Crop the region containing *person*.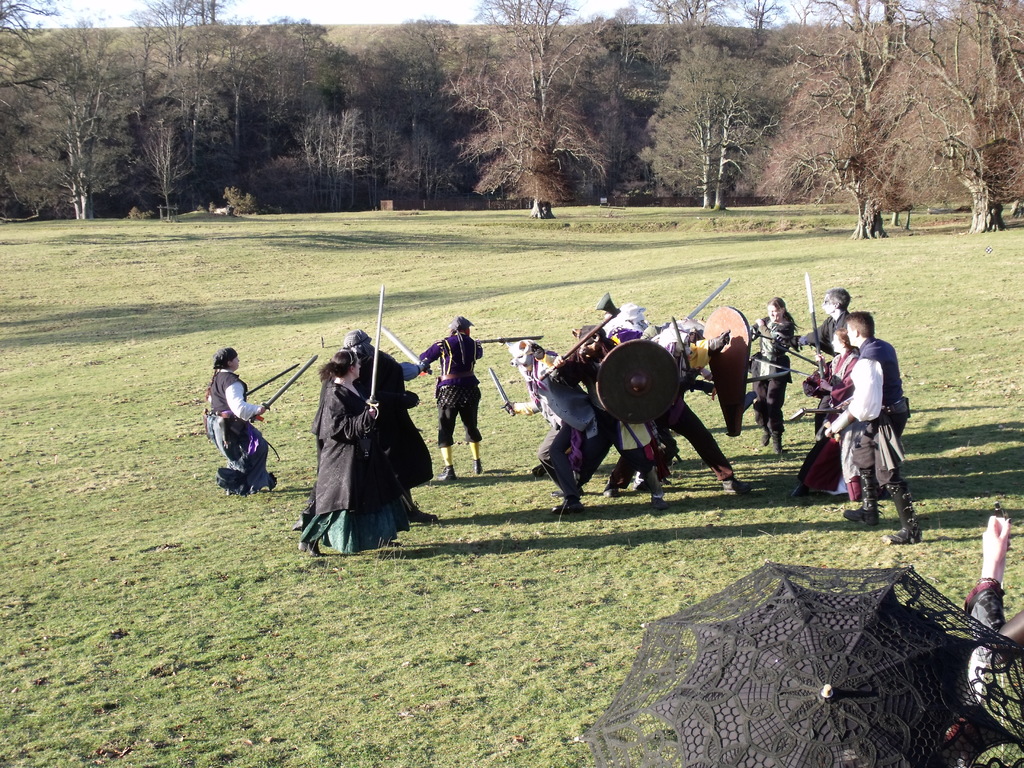
Crop region: [303,341,412,554].
